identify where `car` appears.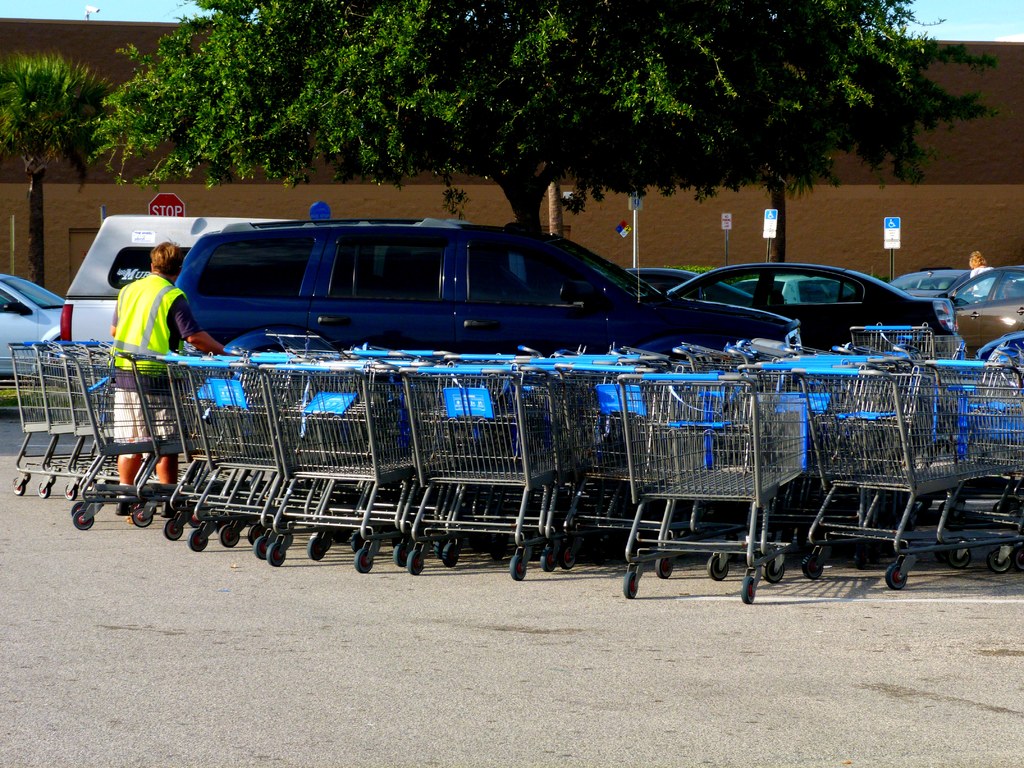
Appears at 667, 262, 968, 352.
